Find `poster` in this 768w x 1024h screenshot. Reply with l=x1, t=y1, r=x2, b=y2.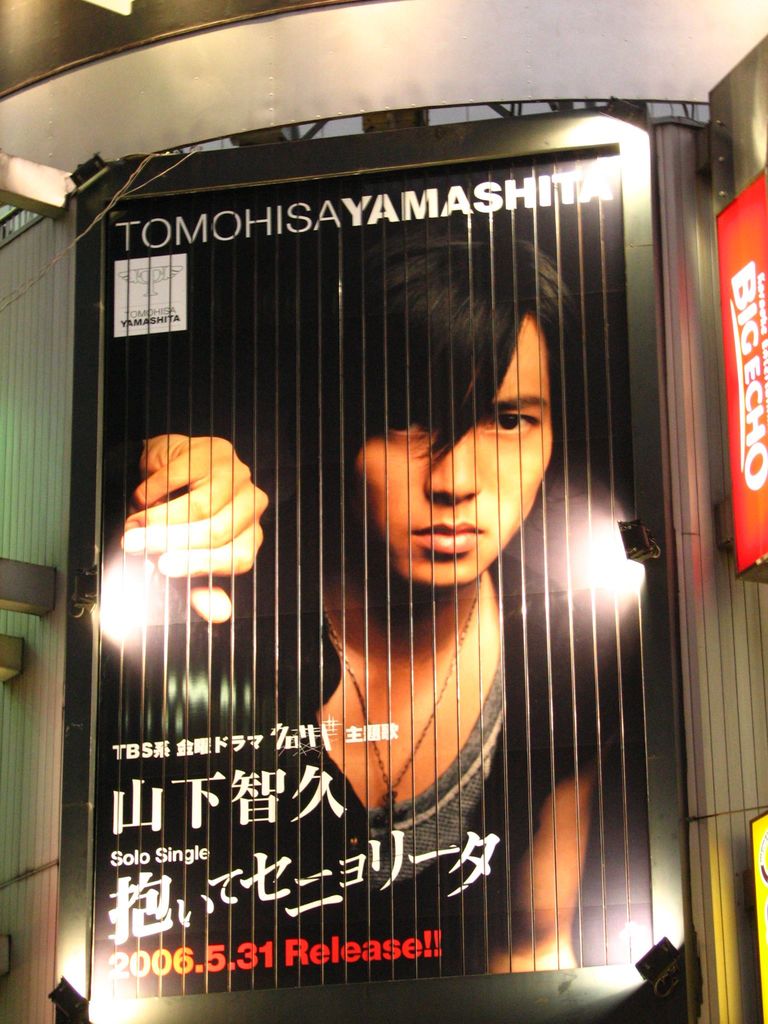
l=97, t=149, r=649, b=1001.
